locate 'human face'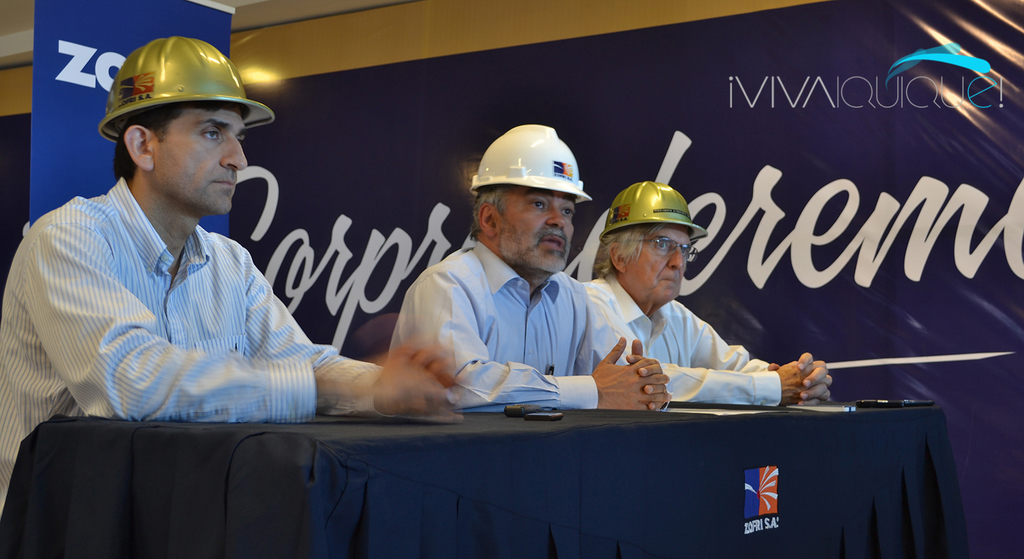
left=498, top=188, right=577, bottom=274
